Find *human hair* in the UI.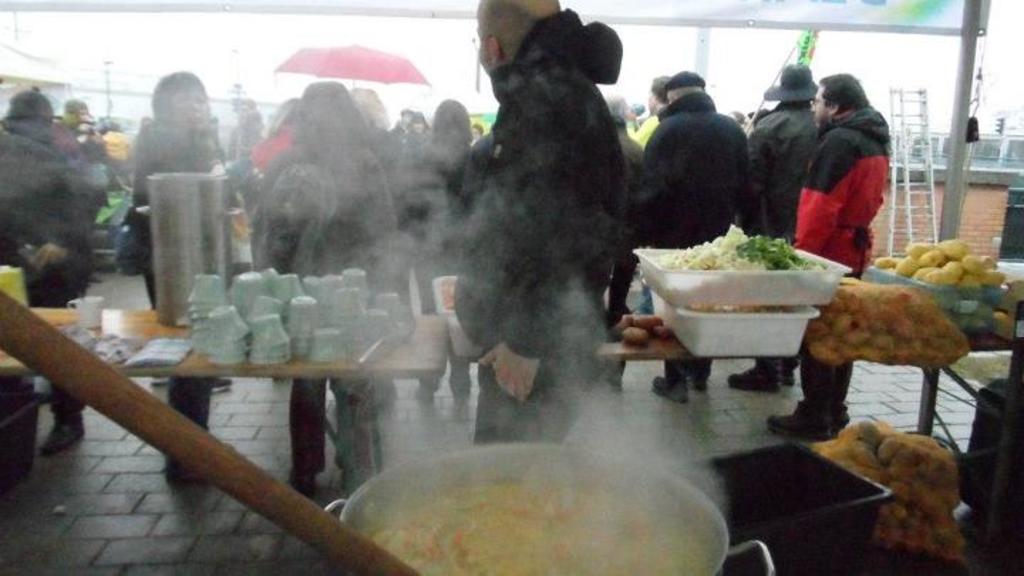
UI element at 155/65/206/122.
